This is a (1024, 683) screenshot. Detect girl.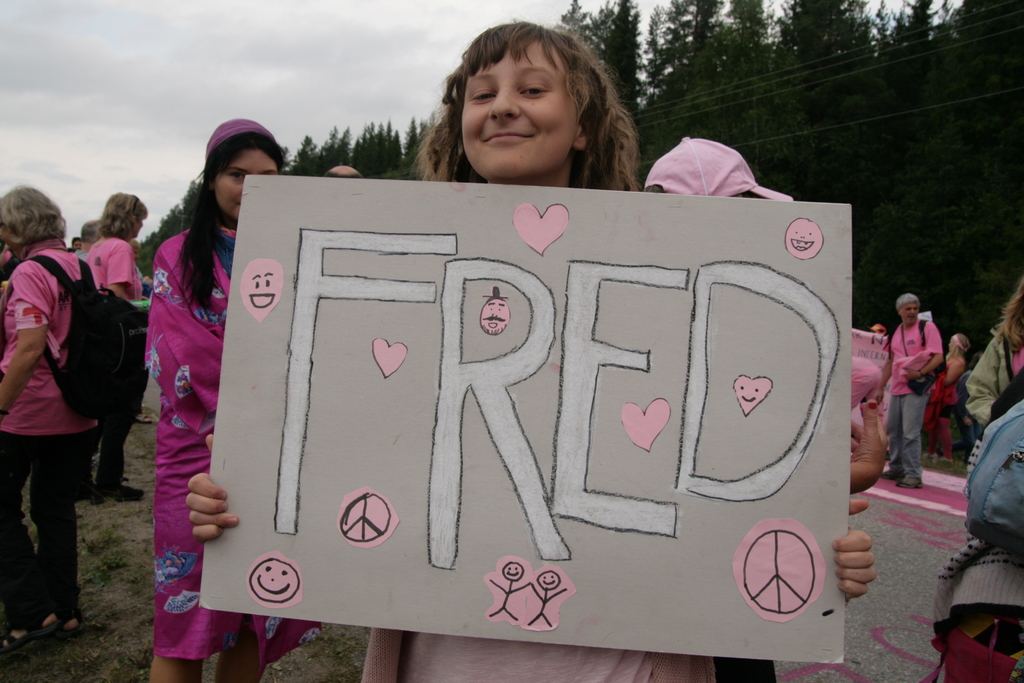
select_region(185, 18, 874, 682).
